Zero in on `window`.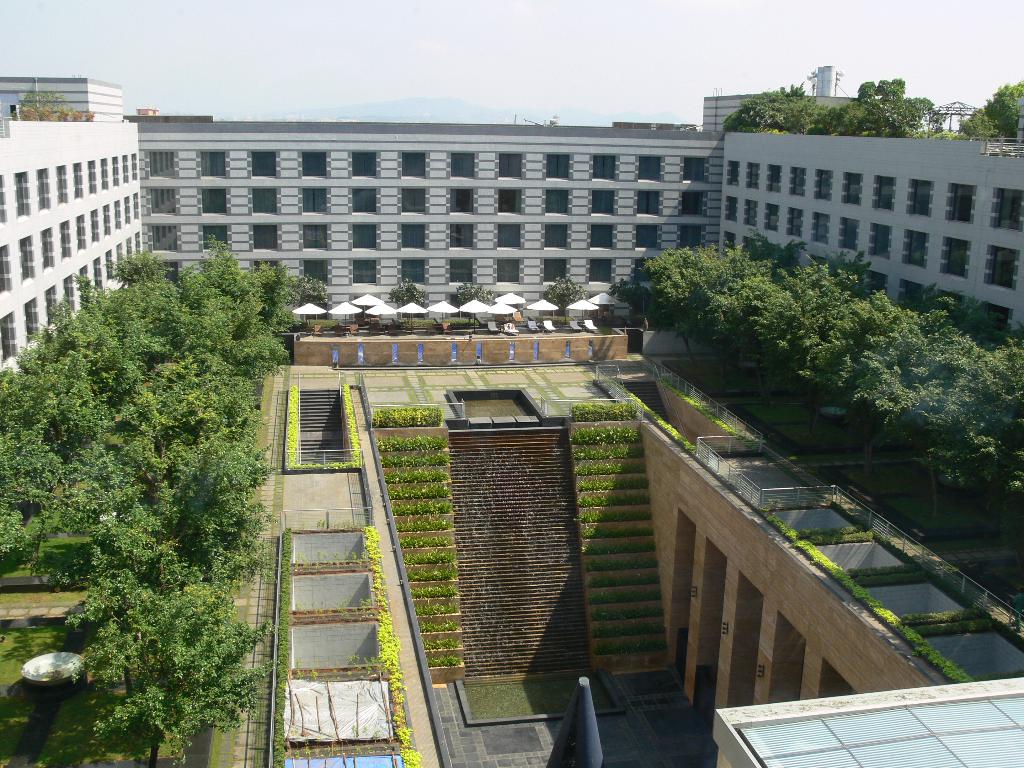
Zeroed in: [x1=591, y1=224, x2=612, y2=252].
